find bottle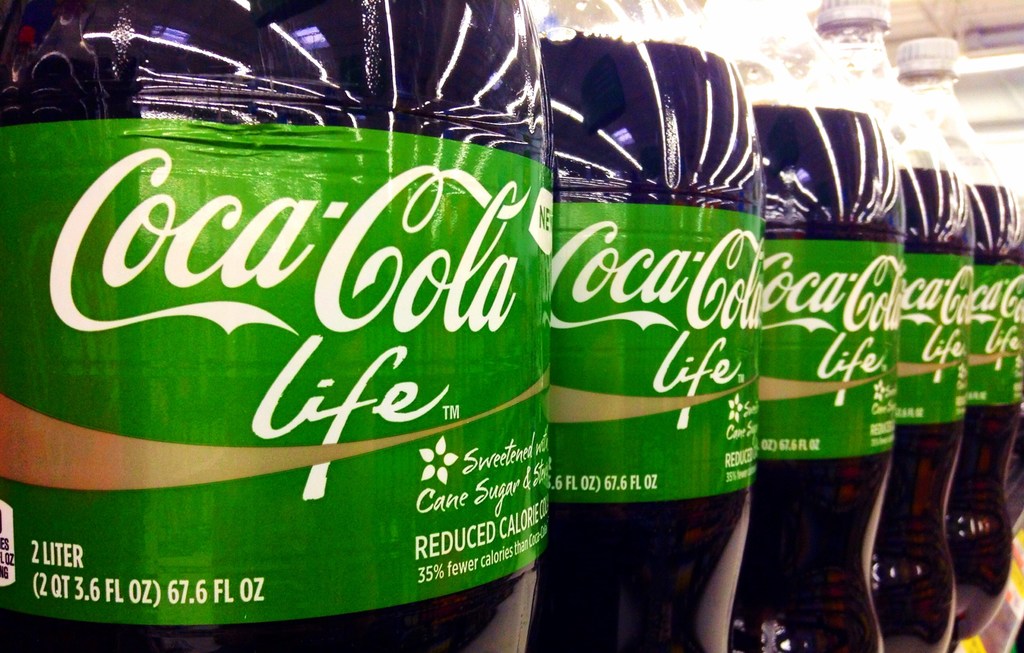
[518, 0, 760, 652]
